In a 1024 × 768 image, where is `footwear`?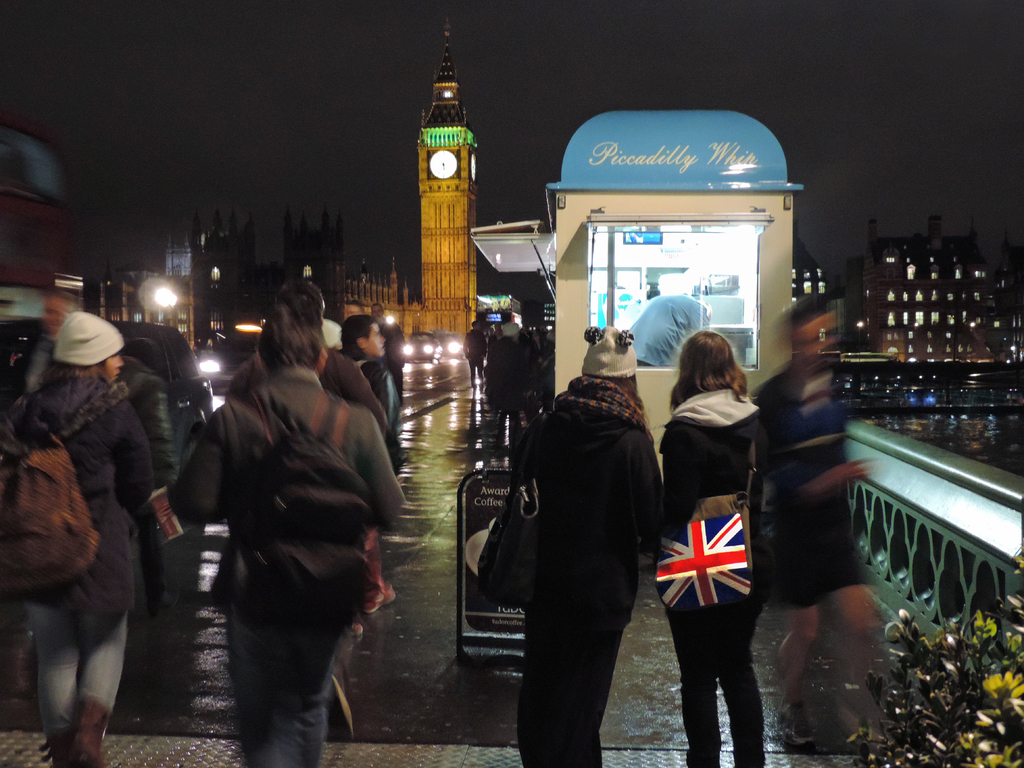
[326, 675, 355, 744].
